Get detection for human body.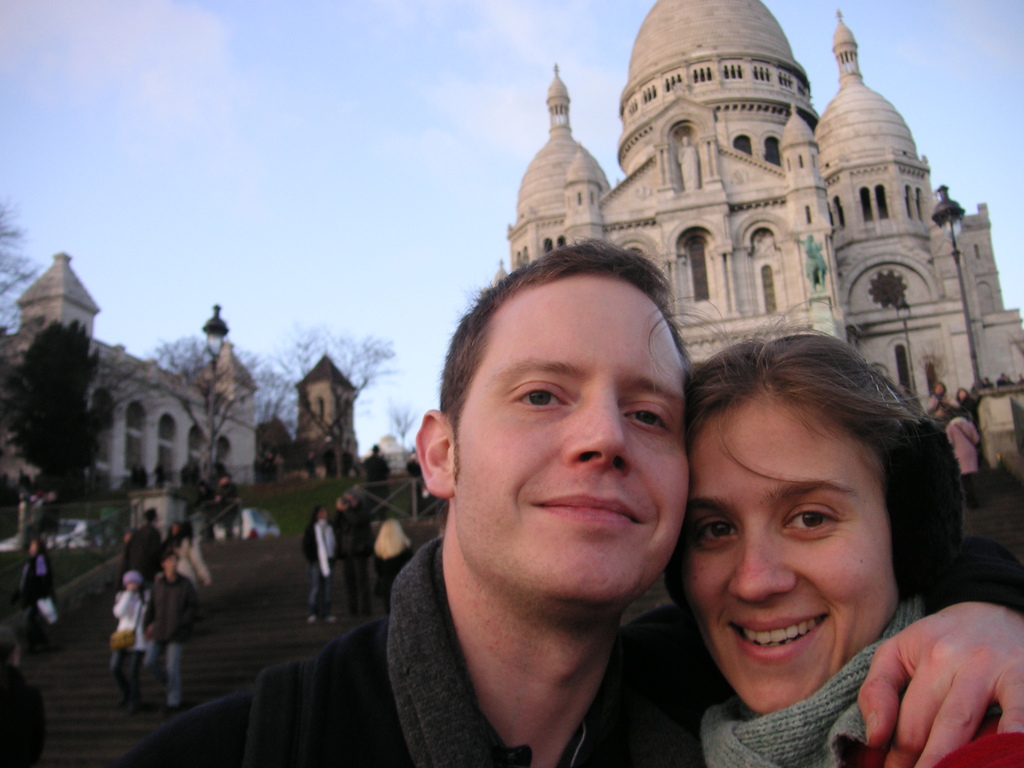
Detection: left=944, top=420, right=982, bottom=506.
